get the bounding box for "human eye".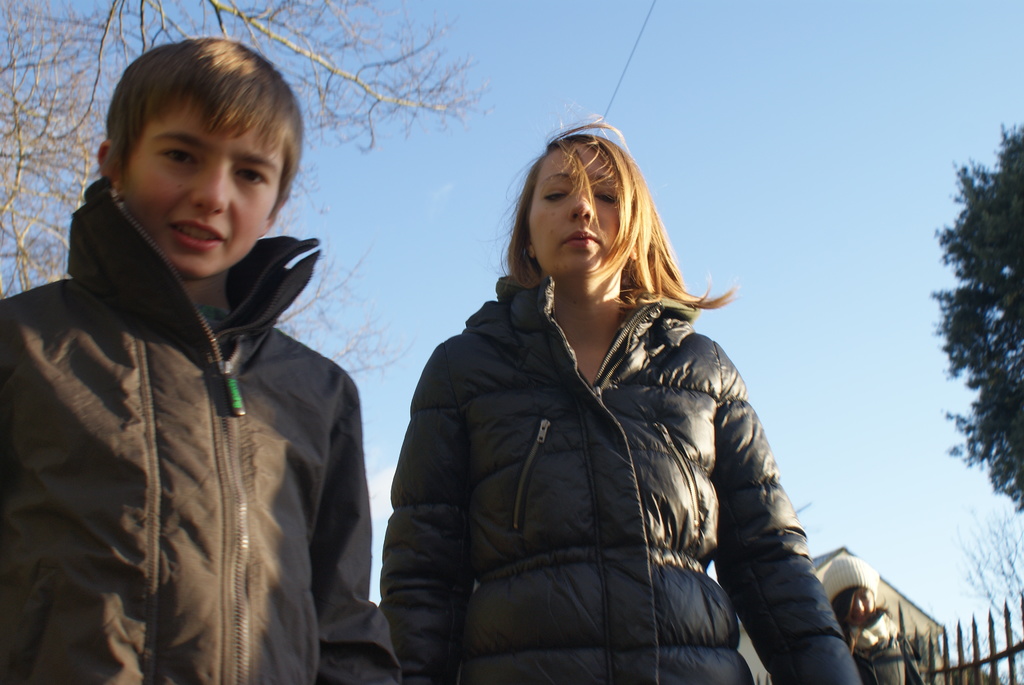
detection(236, 164, 273, 194).
